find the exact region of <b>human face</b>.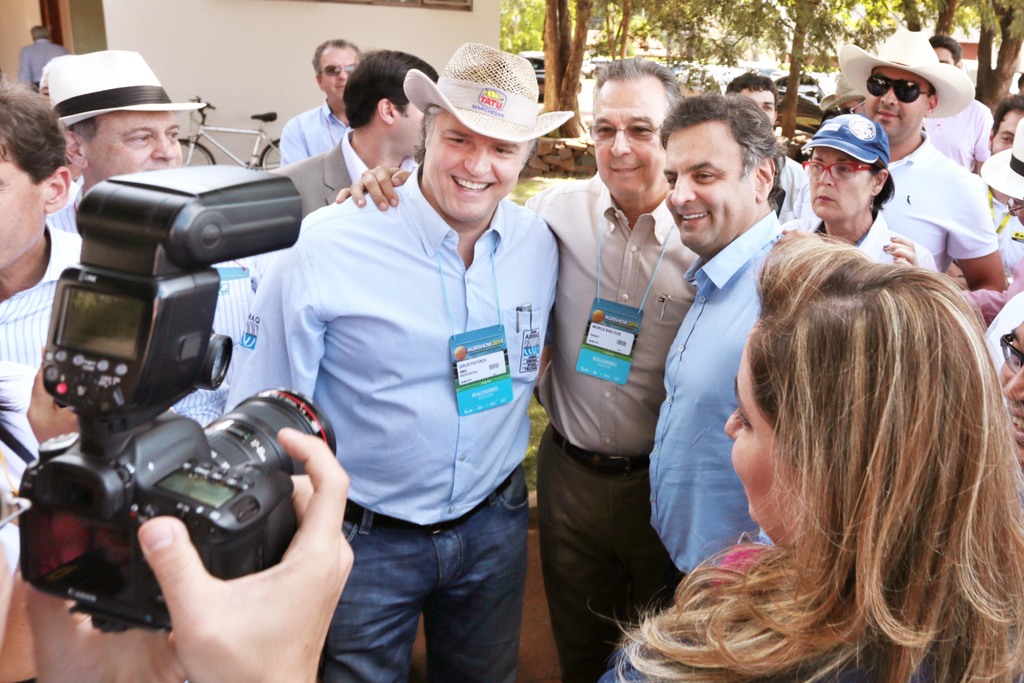
Exact region: rect(0, 152, 45, 272).
